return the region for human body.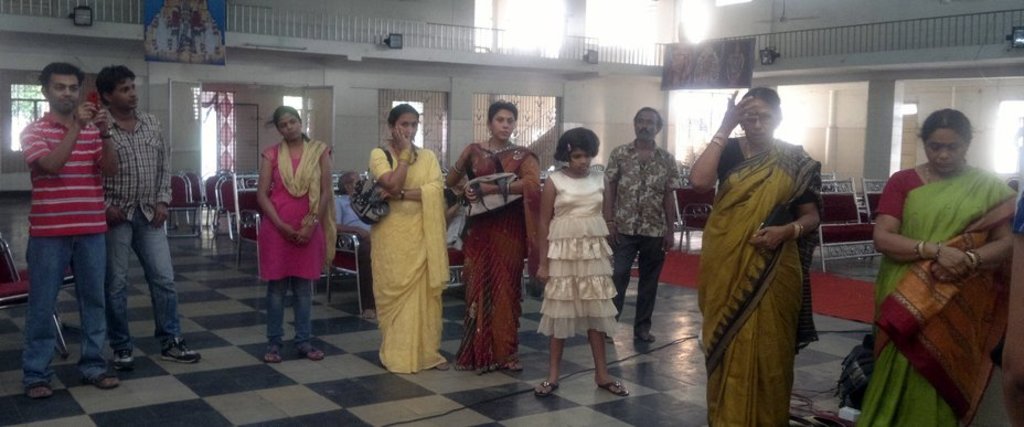
(x1=253, y1=135, x2=342, y2=370).
